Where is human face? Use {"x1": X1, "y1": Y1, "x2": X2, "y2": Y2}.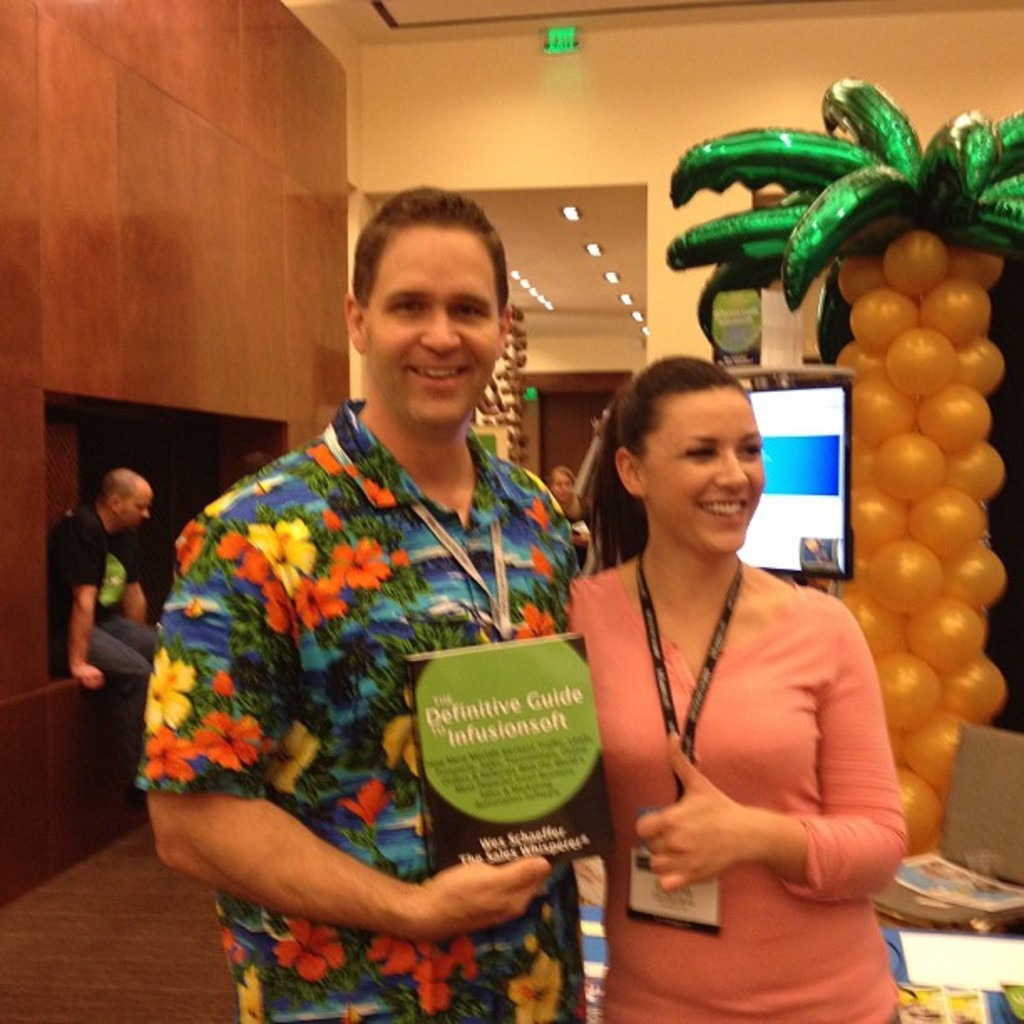
{"x1": 550, "y1": 470, "x2": 572, "y2": 505}.
